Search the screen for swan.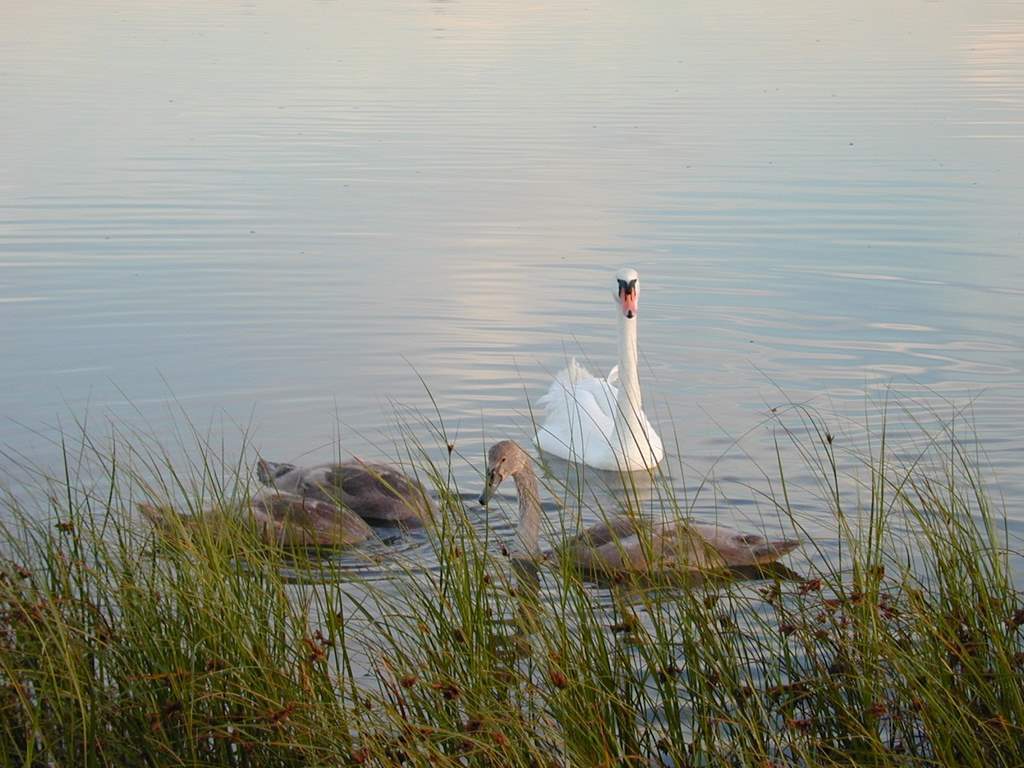
Found at Rect(533, 250, 672, 500).
